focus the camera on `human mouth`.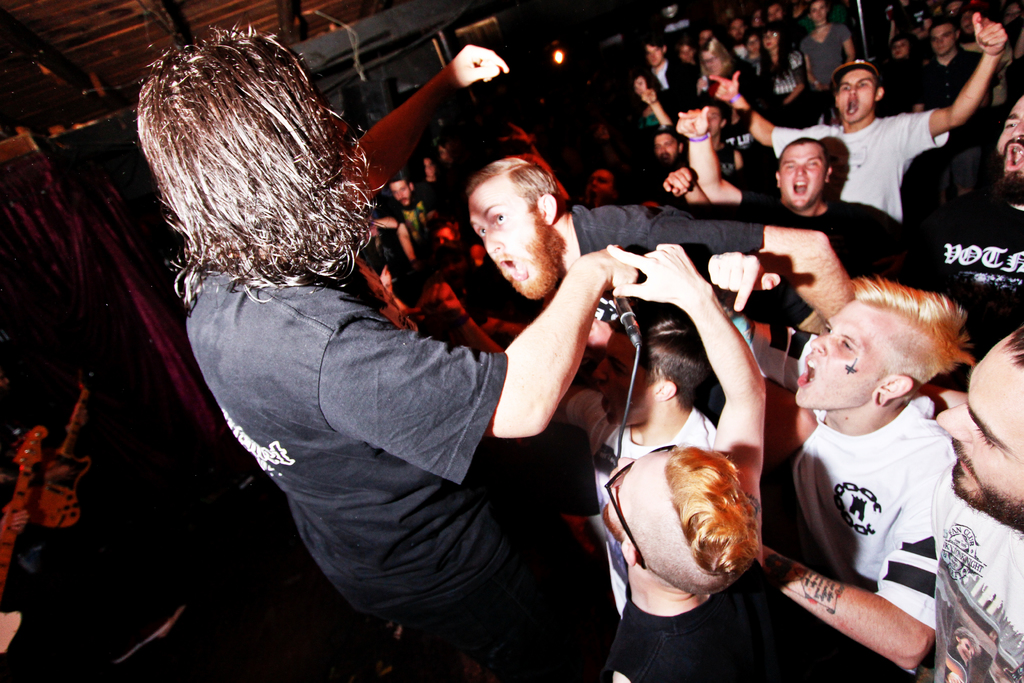
Focus region: 497:254:518:282.
